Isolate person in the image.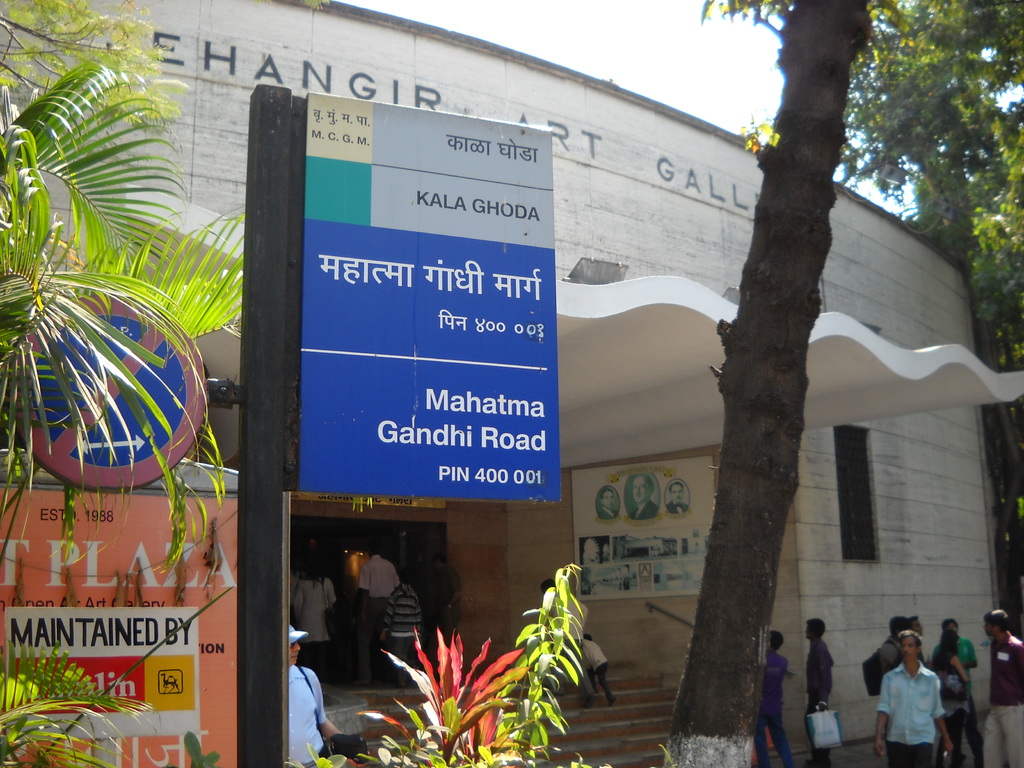
Isolated region: [left=353, top=548, right=395, bottom=650].
